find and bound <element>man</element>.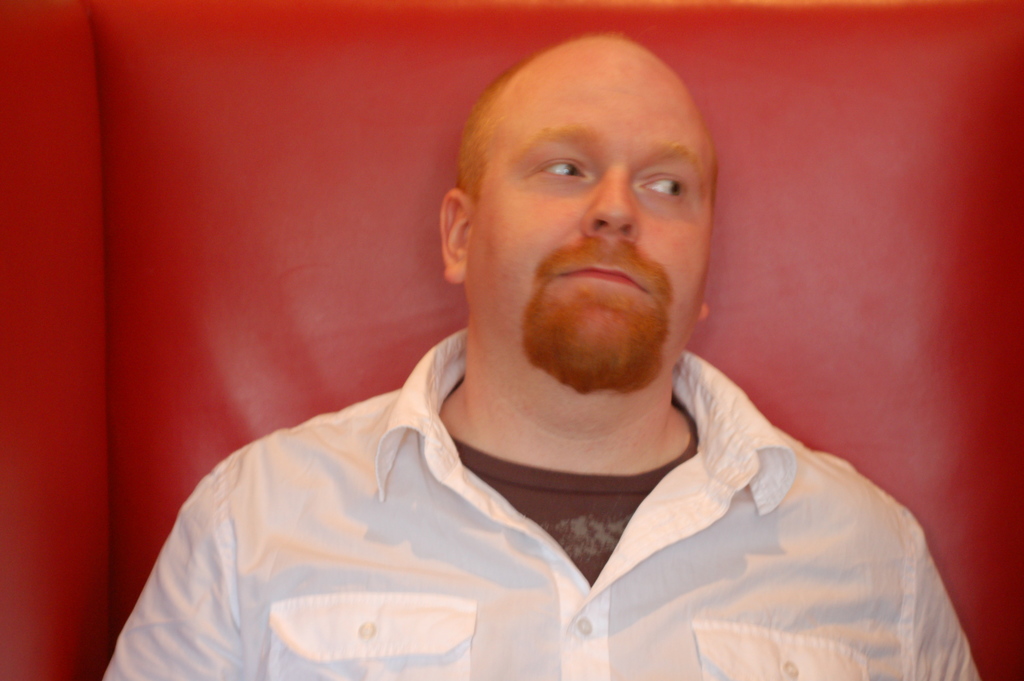
Bound: <box>123,38,948,666</box>.
